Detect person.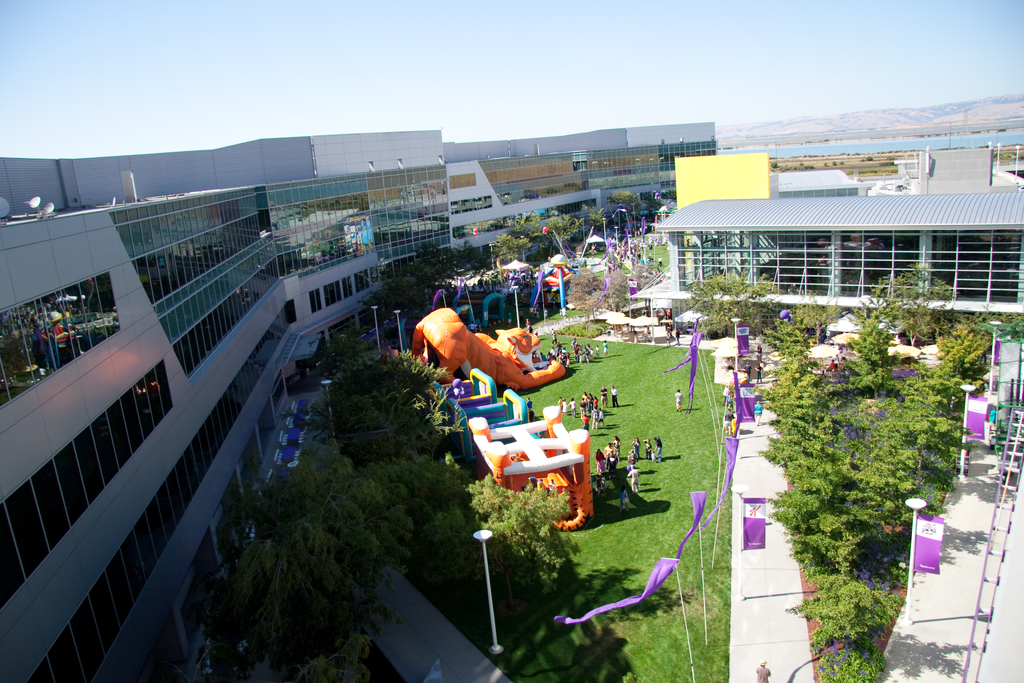
Detected at x1=593 y1=434 x2=620 y2=493.
